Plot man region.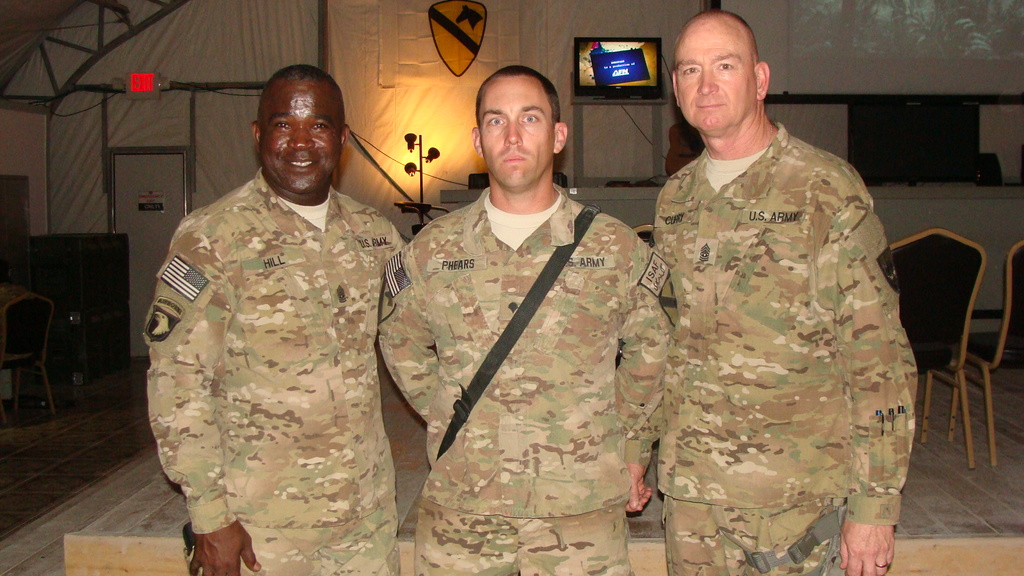
Plotted at bbox(634, 19, 929, 572).
